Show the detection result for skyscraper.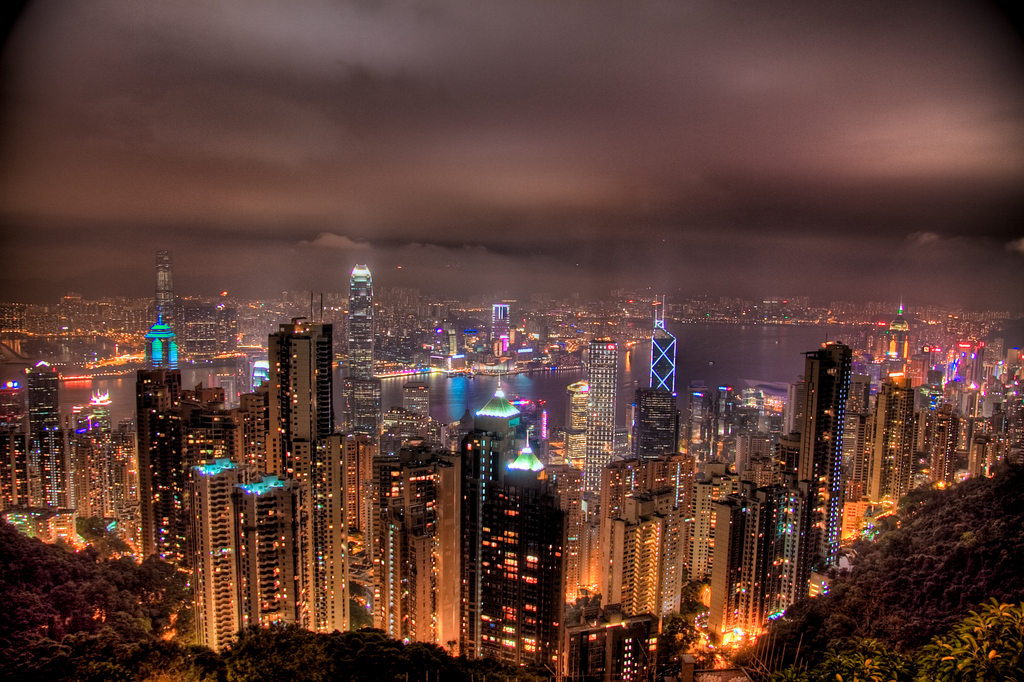
248/293/346/475.
